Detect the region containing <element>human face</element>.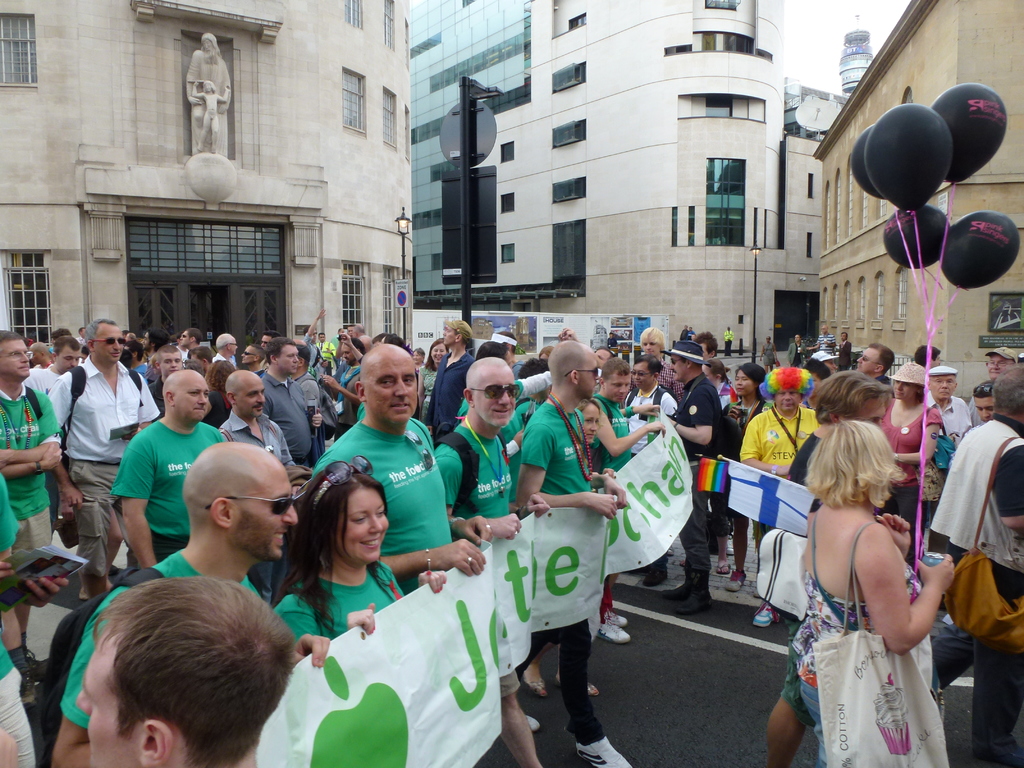
region(774, 388, 802, 412).
